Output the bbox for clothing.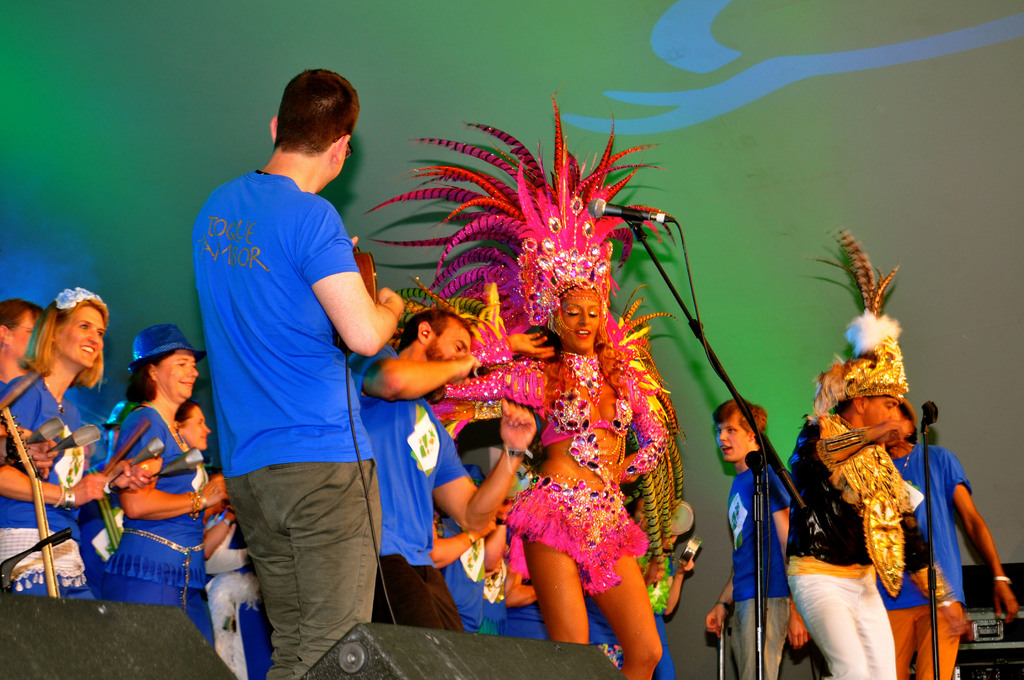
crop(886, 439, 976, 679).
